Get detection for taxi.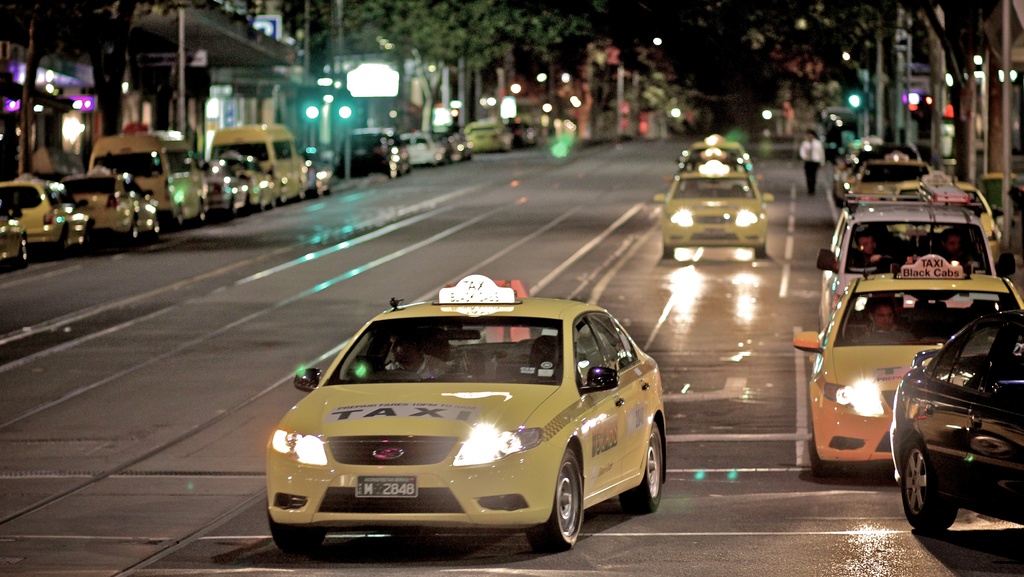
Detection: x1=840, y1=153, x2=937, y2=203.
